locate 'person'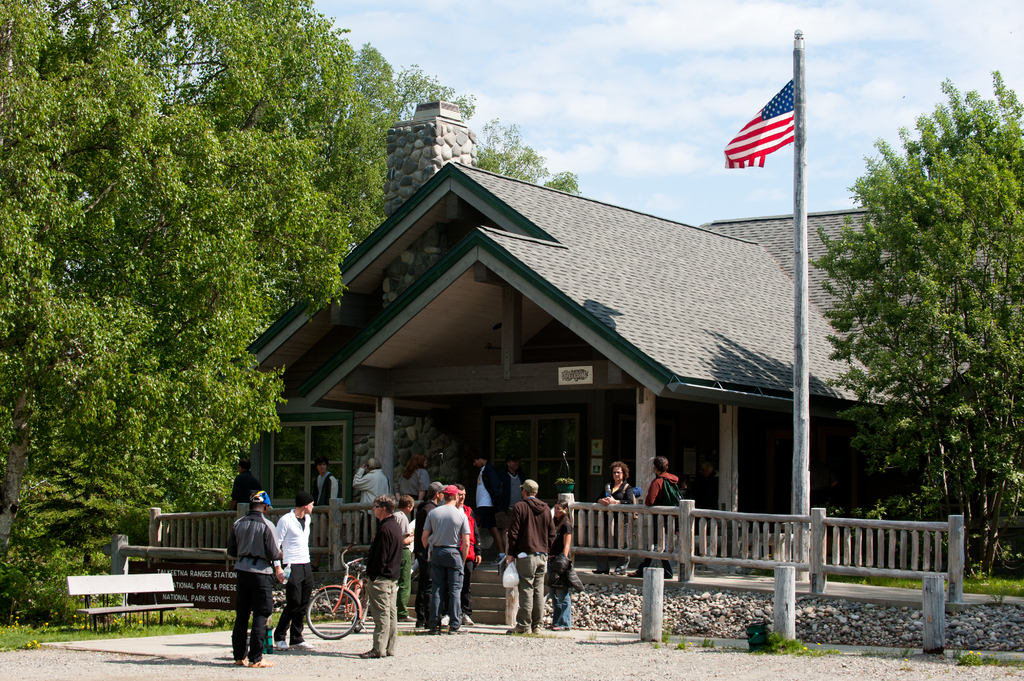
[x1=593, y1=460, x2=637, y2=578]
